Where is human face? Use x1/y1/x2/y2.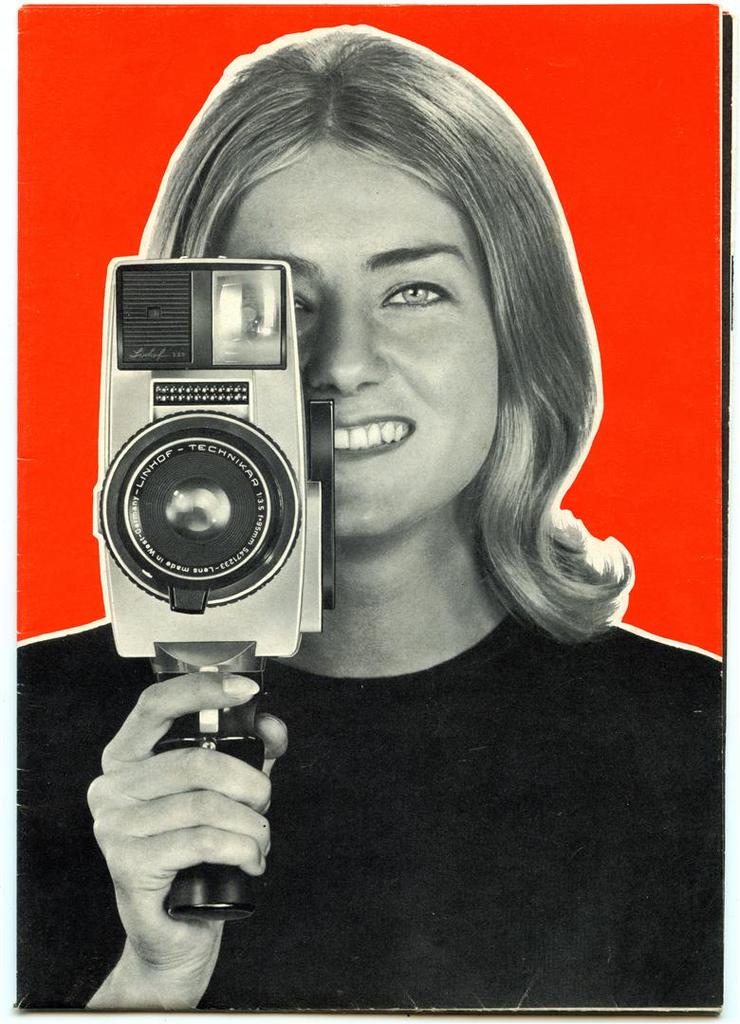
210/149/509/540.
